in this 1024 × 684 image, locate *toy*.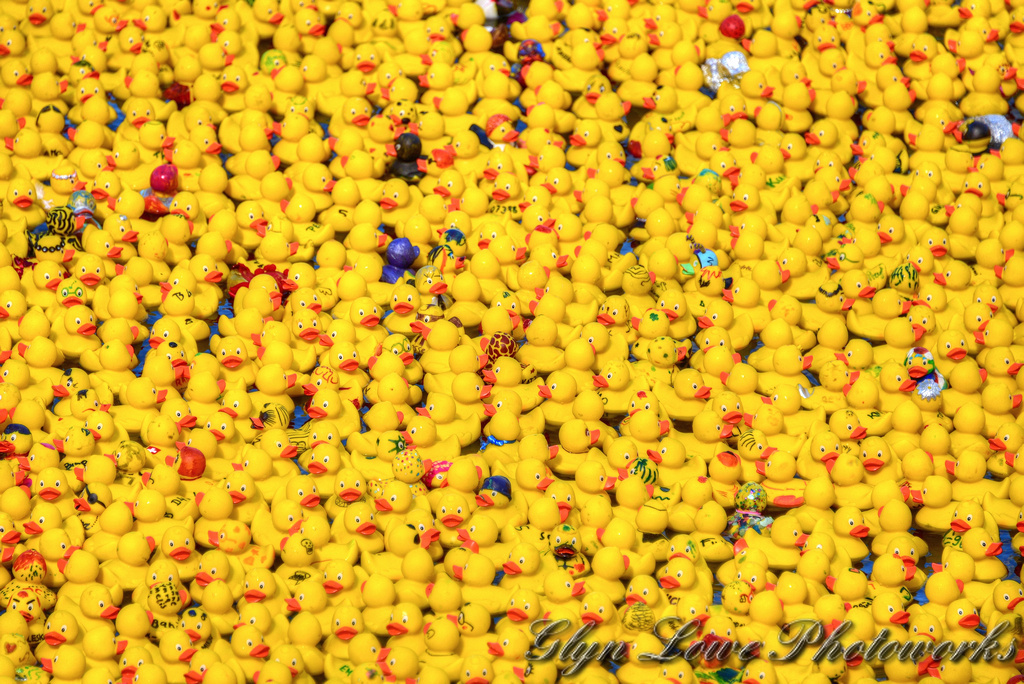
Bounding box: region(302, 390, 360, 438).
